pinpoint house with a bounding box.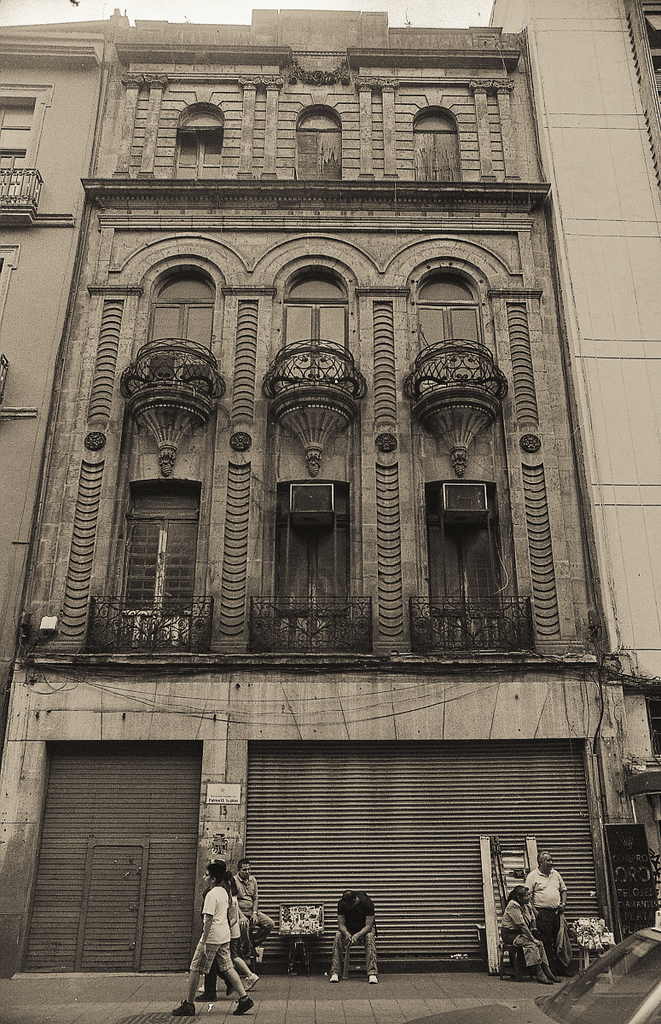
<bbox>0, 0, 660, 968</bbox>.
